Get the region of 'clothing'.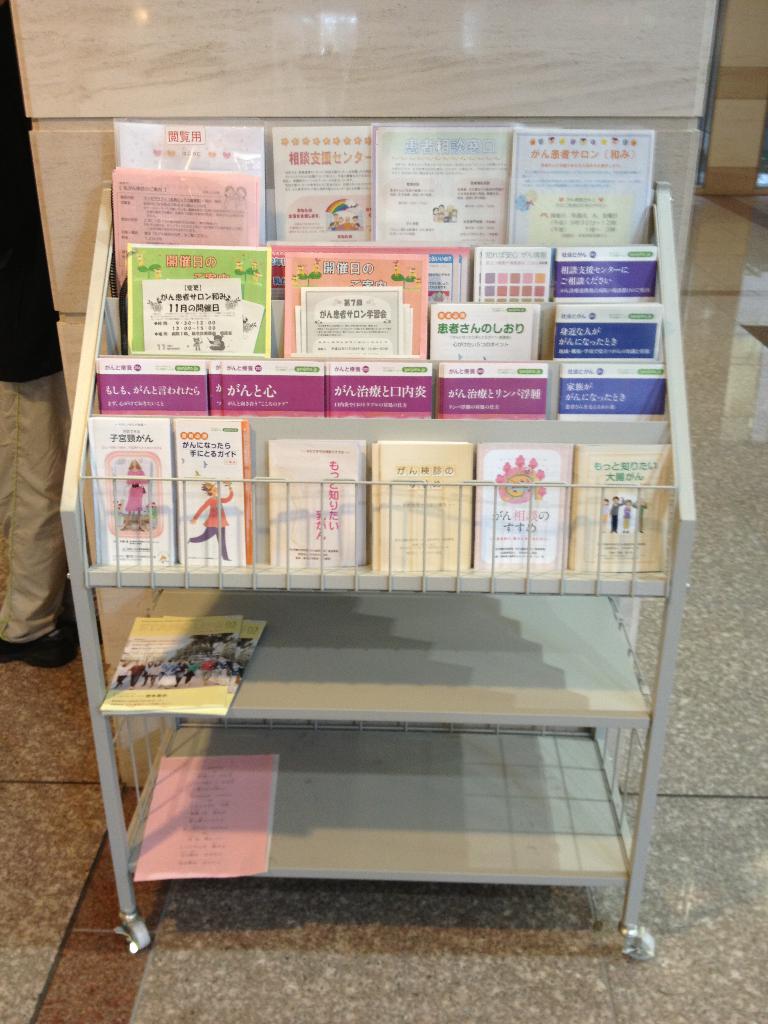
crop(185, 484, 234, 559).
